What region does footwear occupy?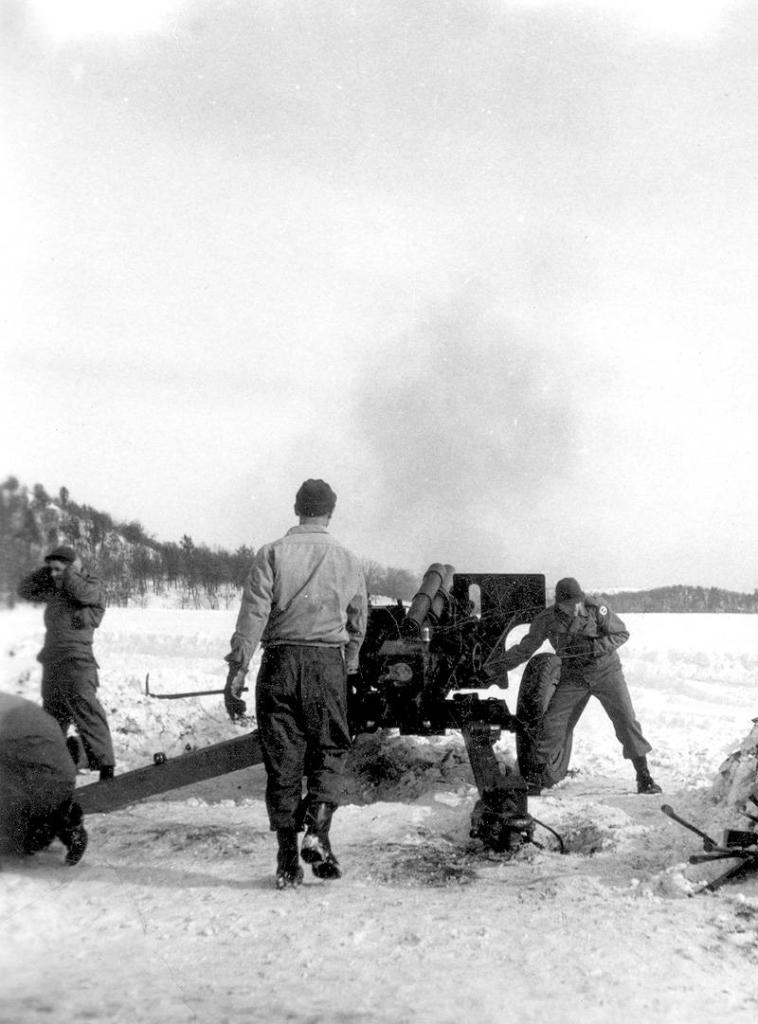
bbox=(300, 834, 337, 878).
